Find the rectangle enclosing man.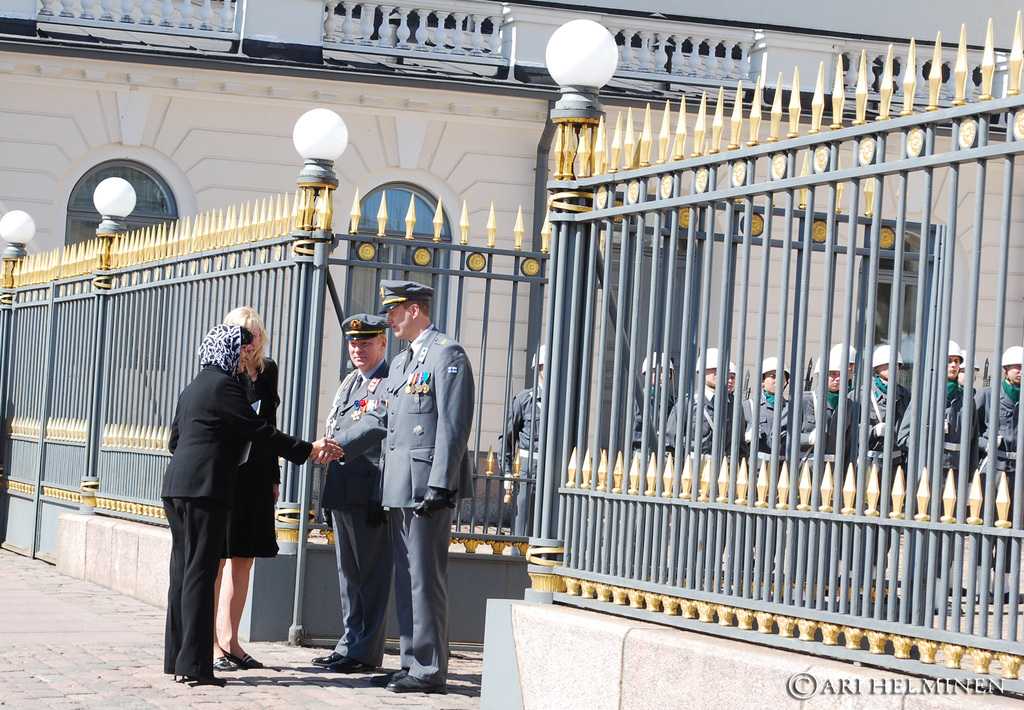
[301,316,397,670].
